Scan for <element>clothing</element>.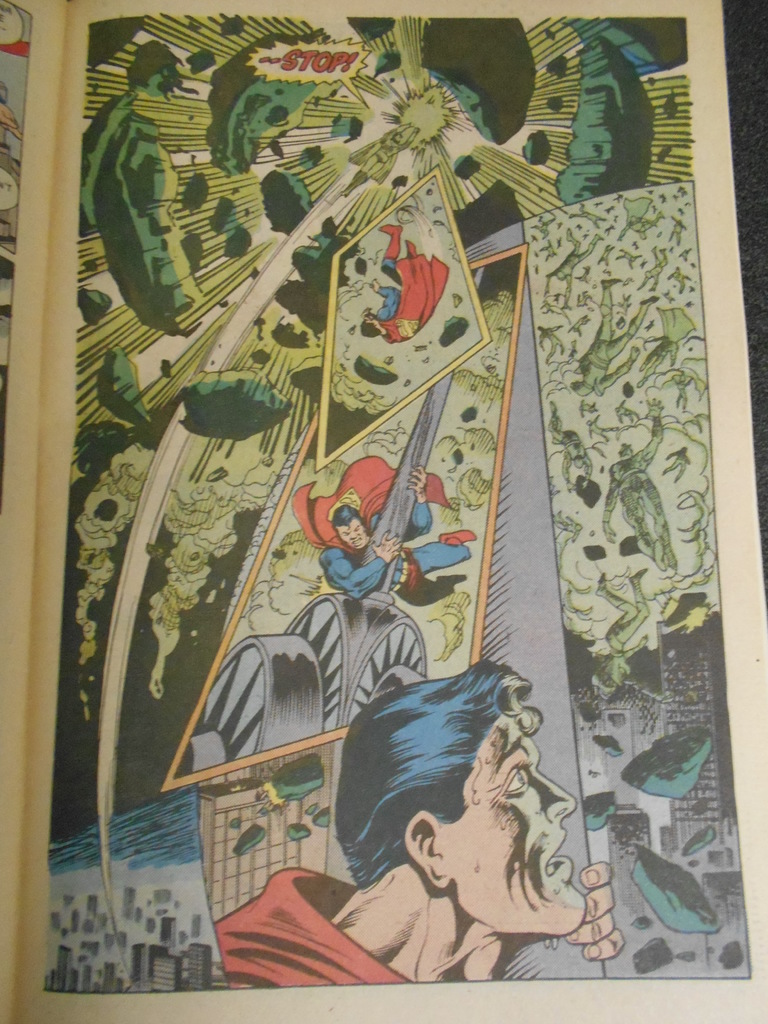
Scan result: rect(291, 450, 471, 608).
